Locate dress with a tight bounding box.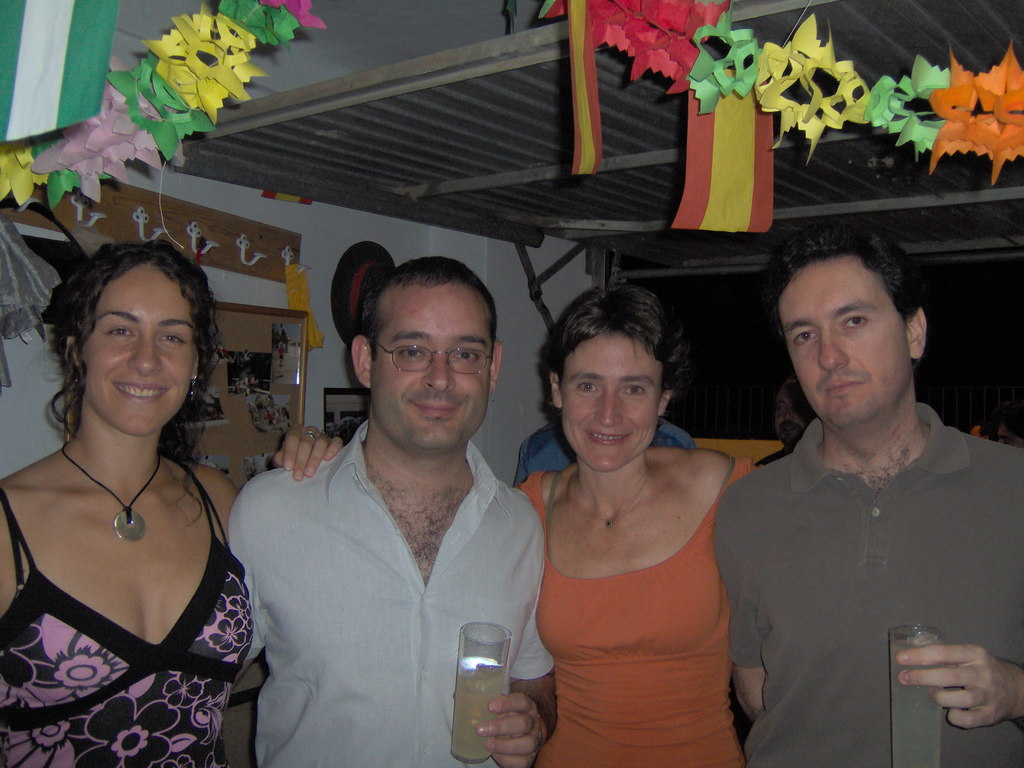
box(515, 455, 744, 767).
